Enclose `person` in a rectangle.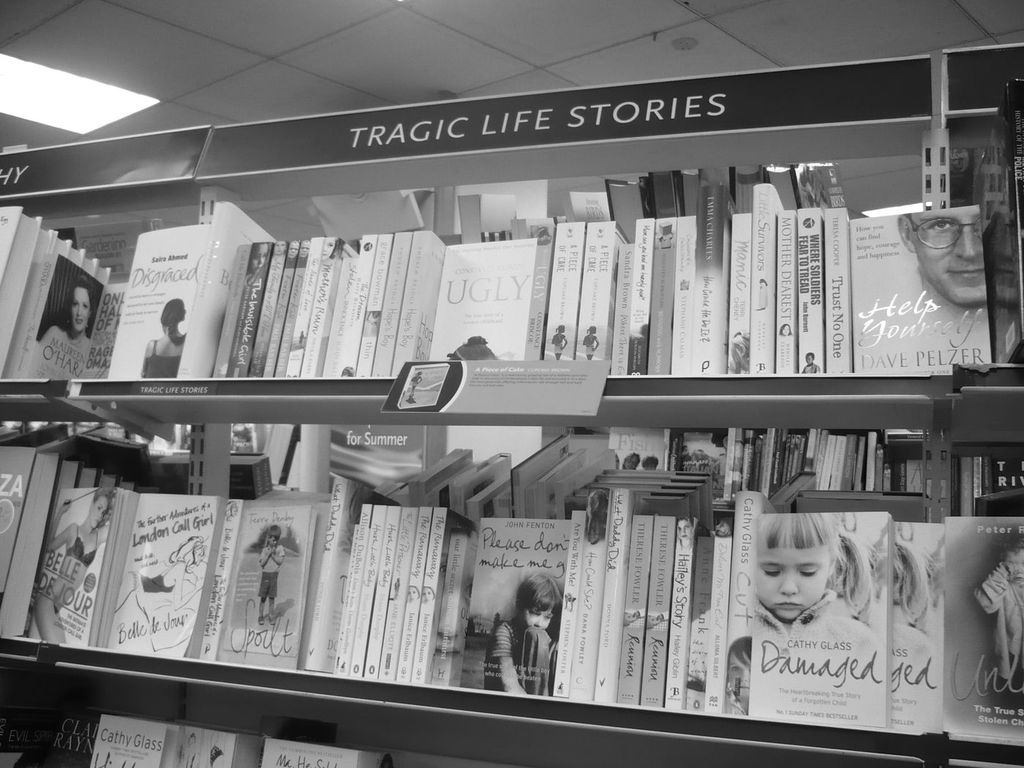
locate(44, 481, 105, 645).
